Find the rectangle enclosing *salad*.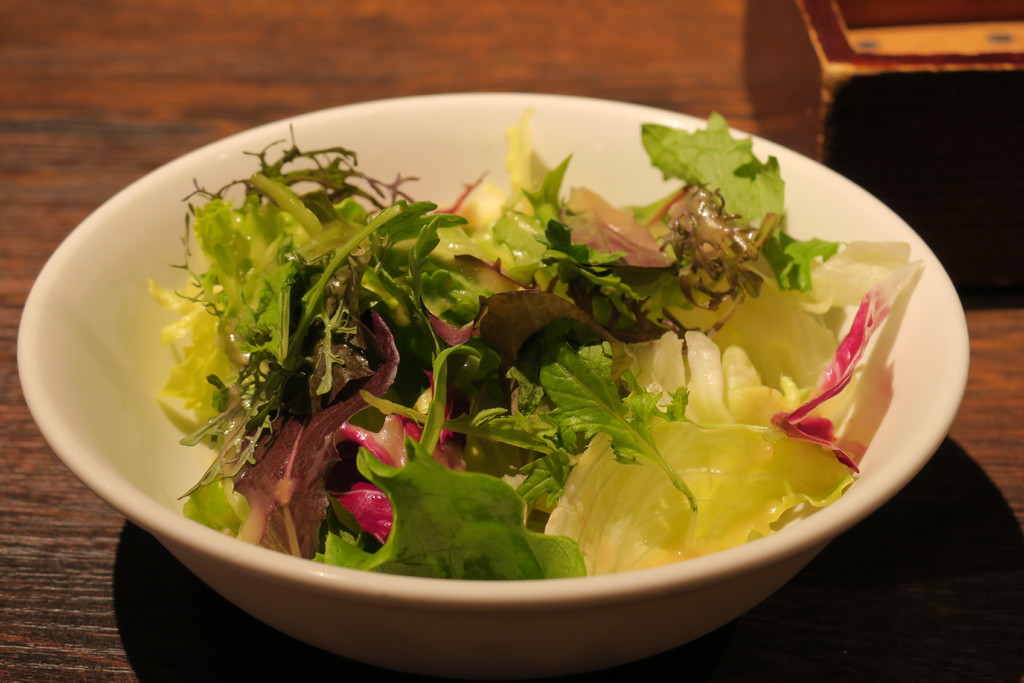
rect(147, 109, 924, 579).
